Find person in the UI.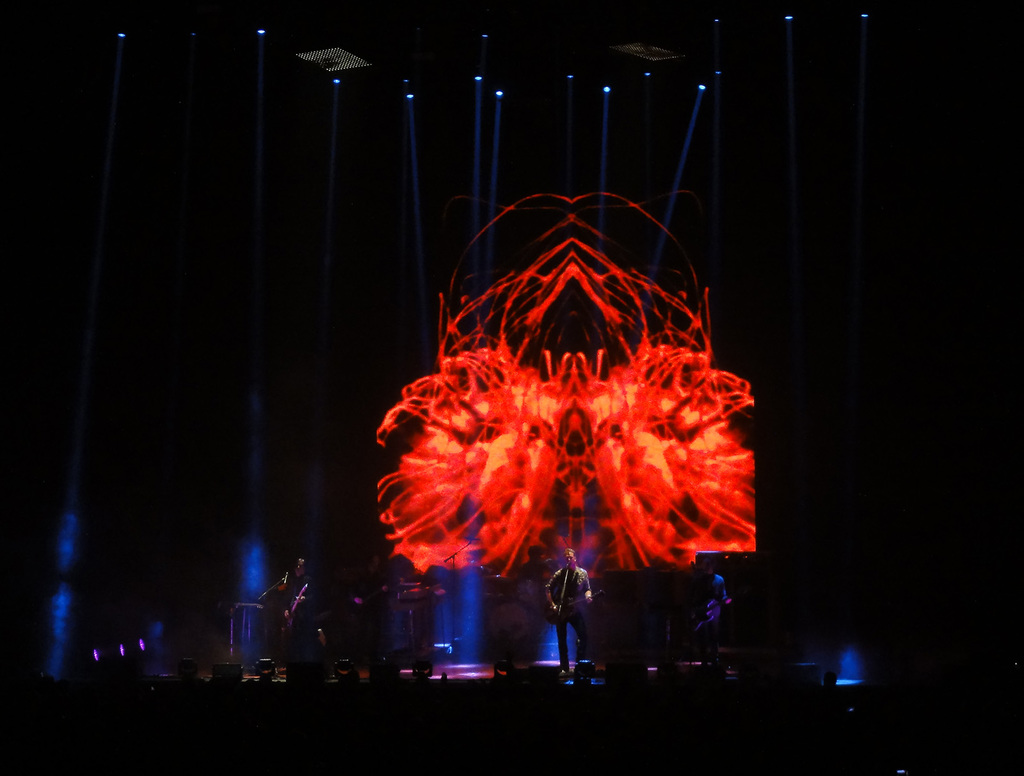
UI element at BBox(269, 556, 324, 633).
